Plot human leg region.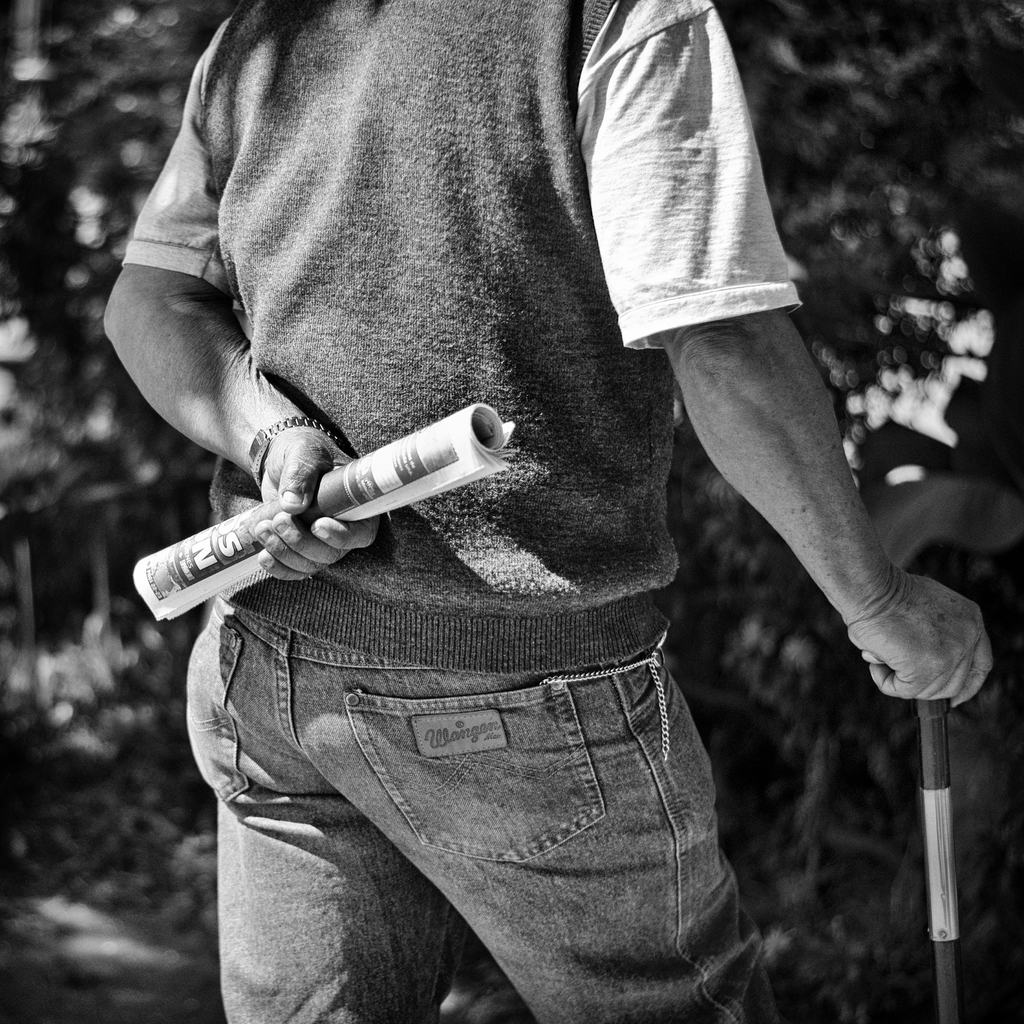
Plotted at (left=294, top=609, right=778, bottom=1023).
